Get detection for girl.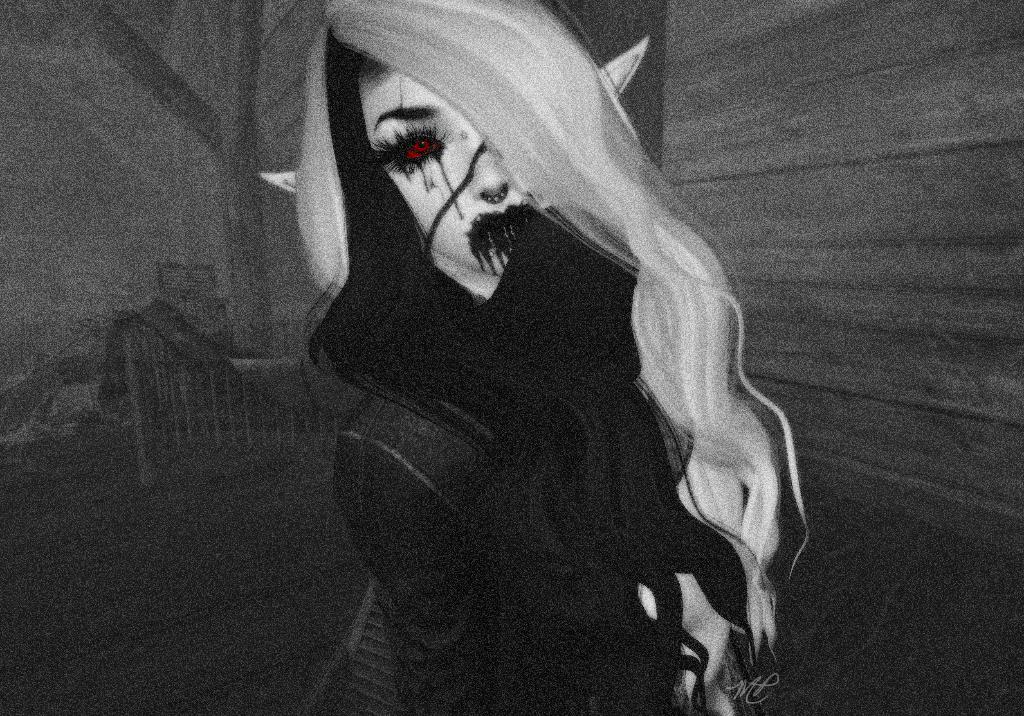
Detection: Rect(253, 0, 805, 715).
